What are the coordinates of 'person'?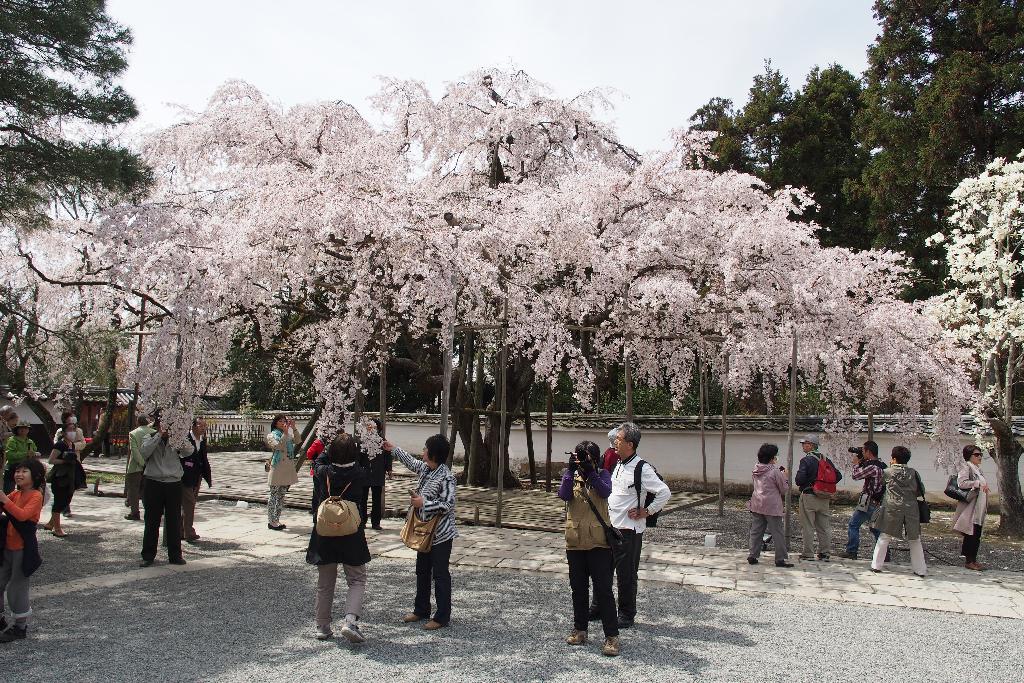
detection(794, 431, 844, 562).
